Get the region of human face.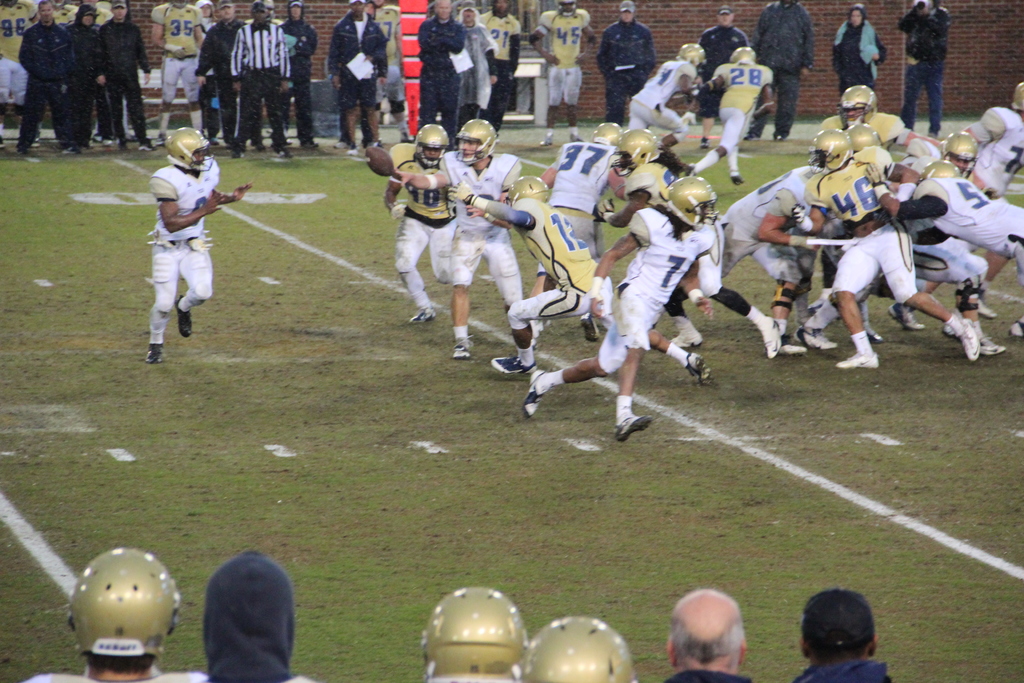
pyautogui.locateOnScreen(497, 0, 505, 12).
